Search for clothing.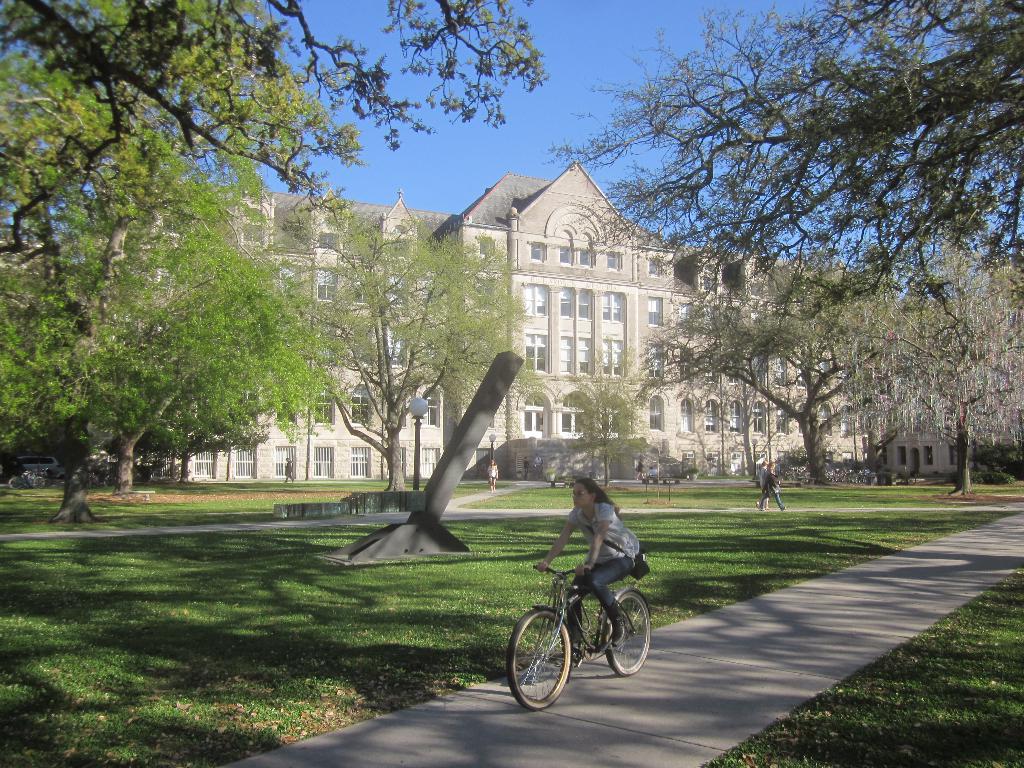
Found at [531,499,637,621].
